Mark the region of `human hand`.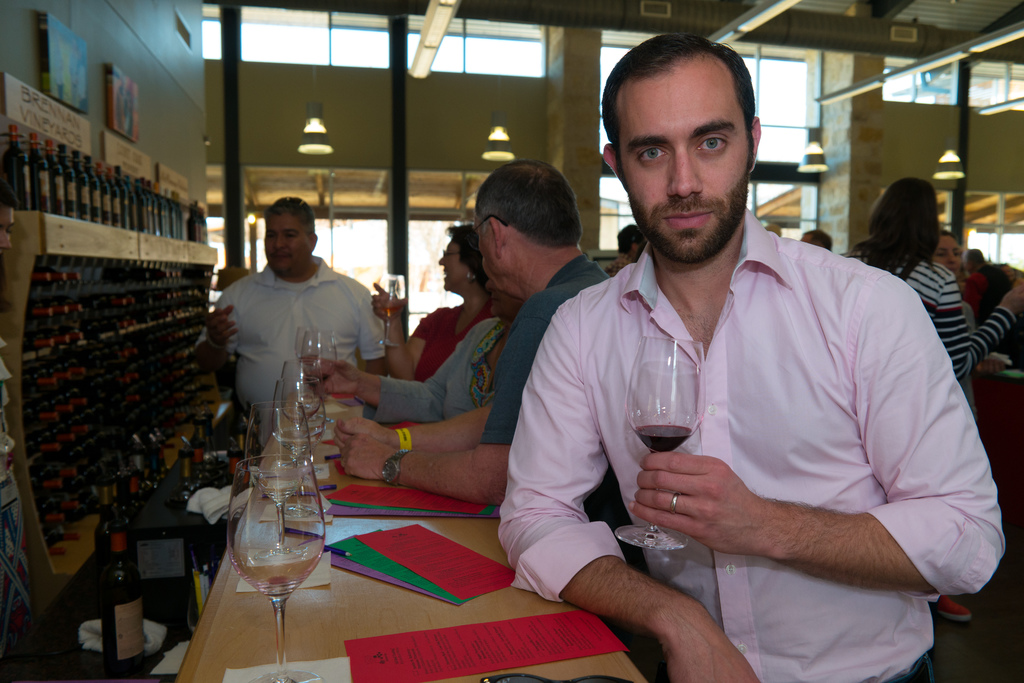
Region: Rect(1002, 281, 1023, 314).
